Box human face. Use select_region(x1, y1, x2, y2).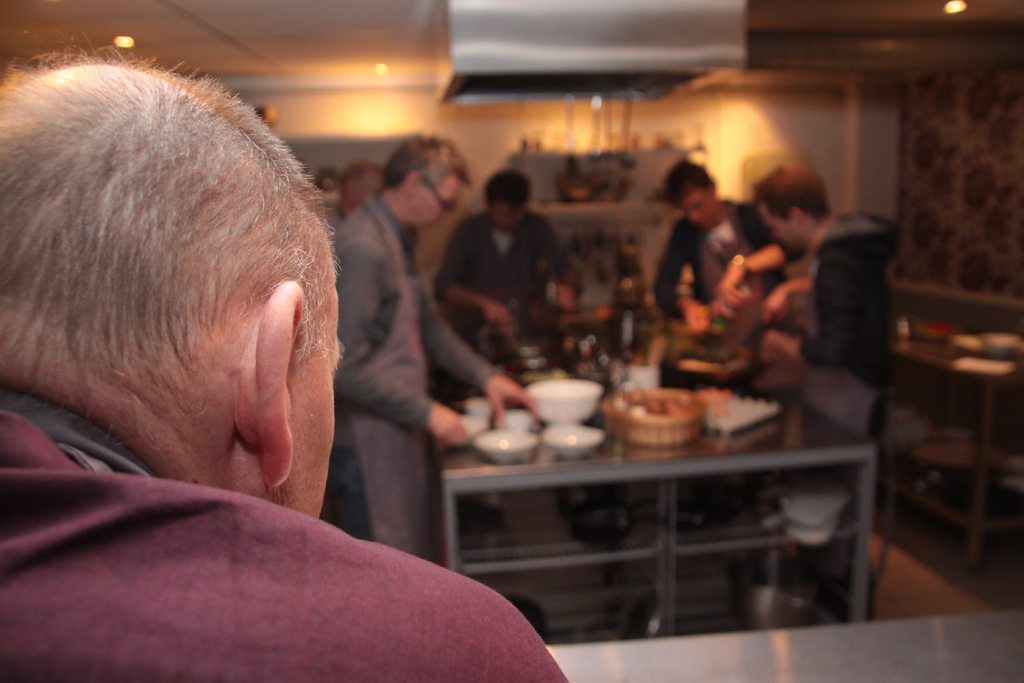
select_region(412, 173, 462, 227).
